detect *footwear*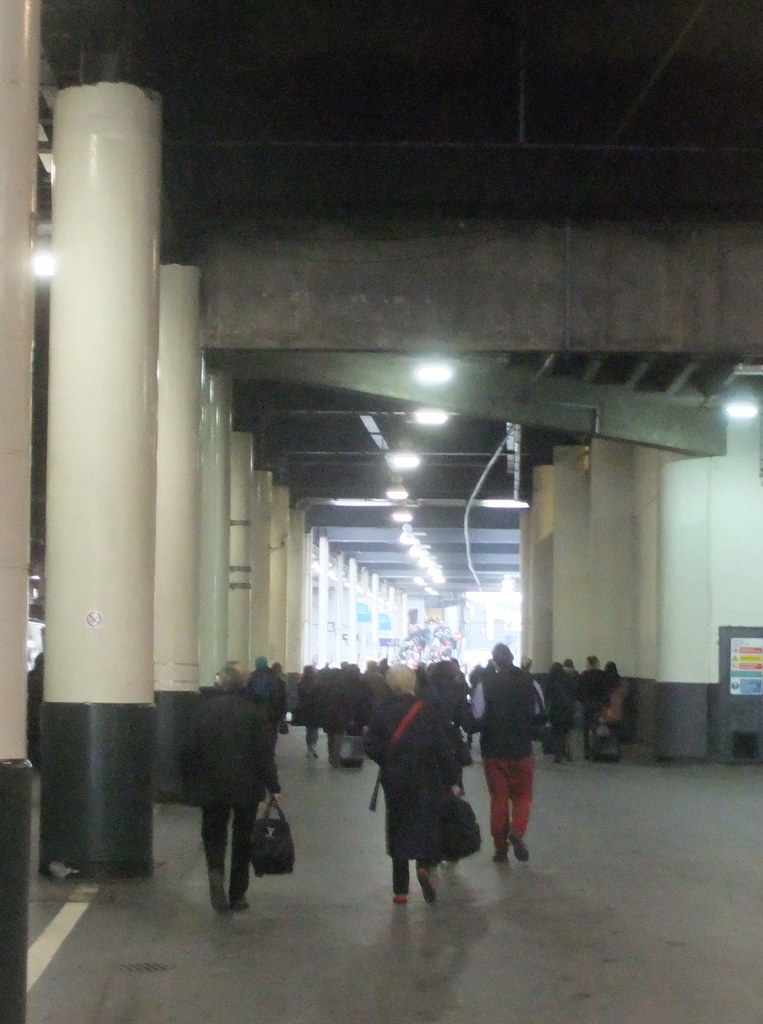
box(411, 867, 439, 907)
